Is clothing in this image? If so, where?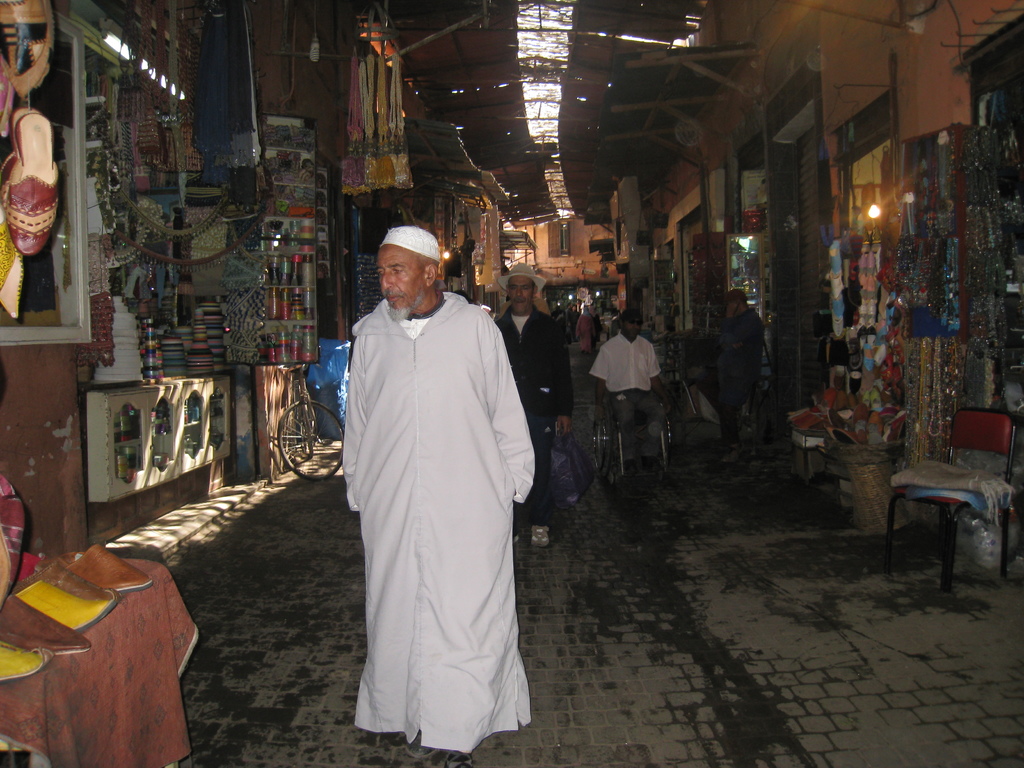
Yes, at [582,328,659,424].
